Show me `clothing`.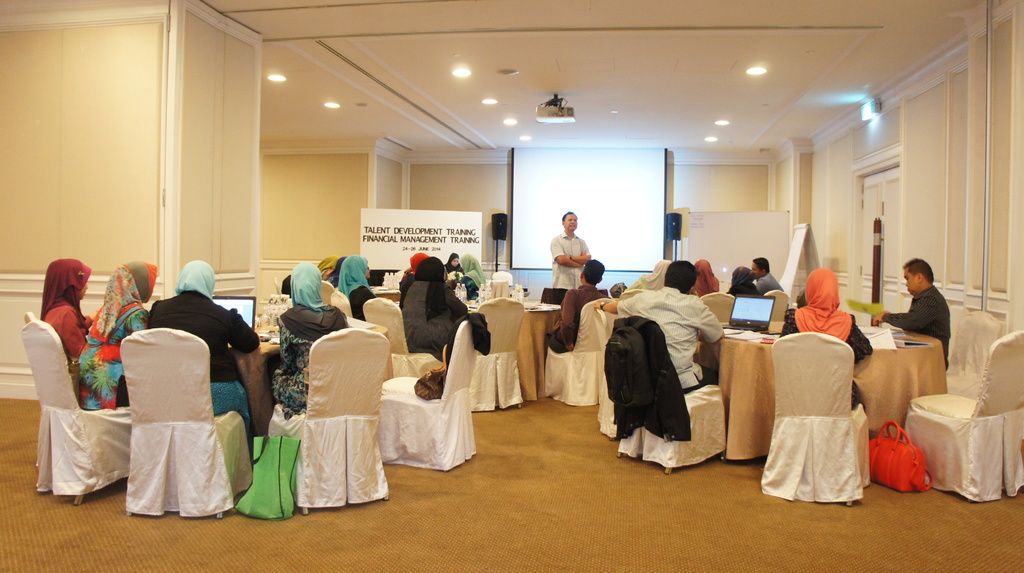
`clothing` is here: Rect(552, 230, 588, 304).
